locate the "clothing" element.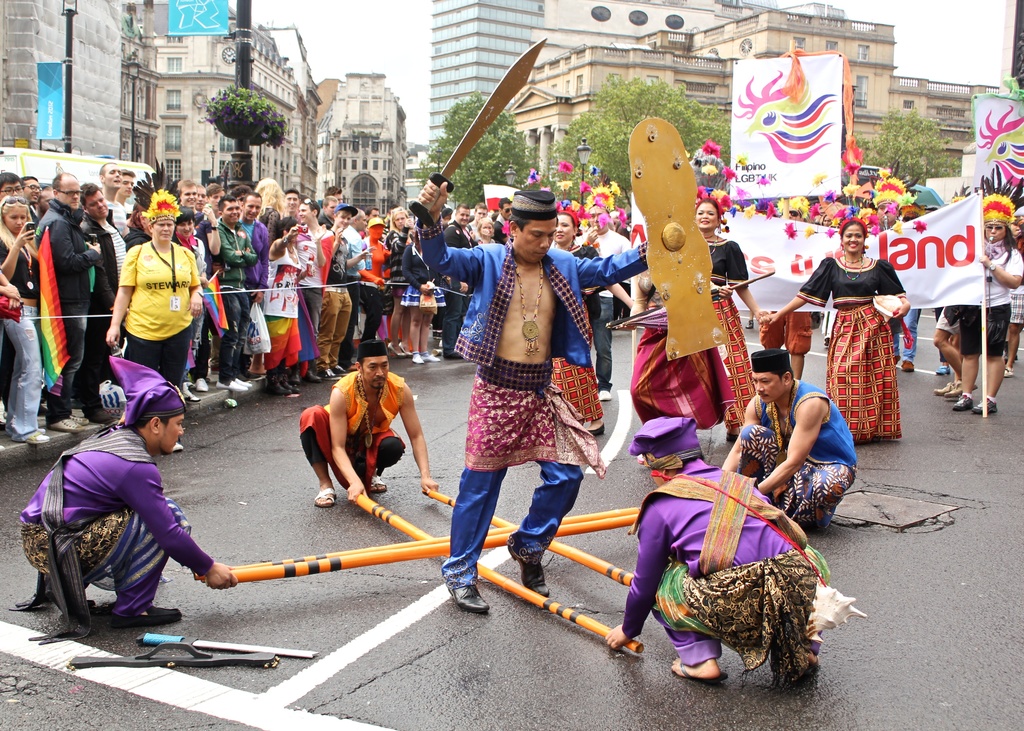
Element bbox: [left=607, top=448, right=824, bottom=684].
